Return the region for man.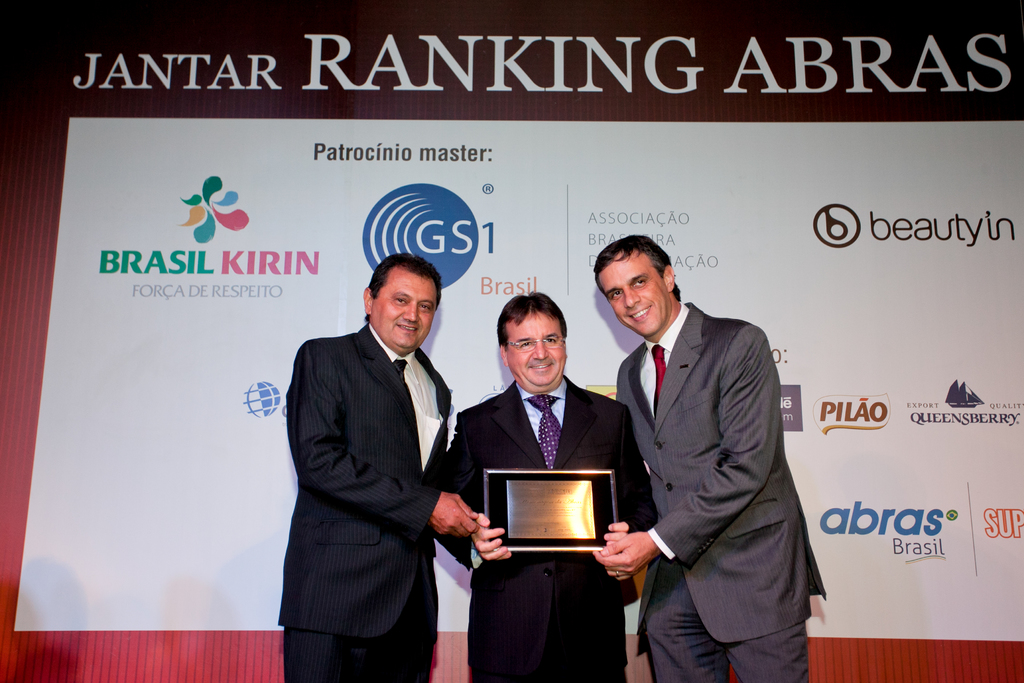
419, 292, 664, 682.
